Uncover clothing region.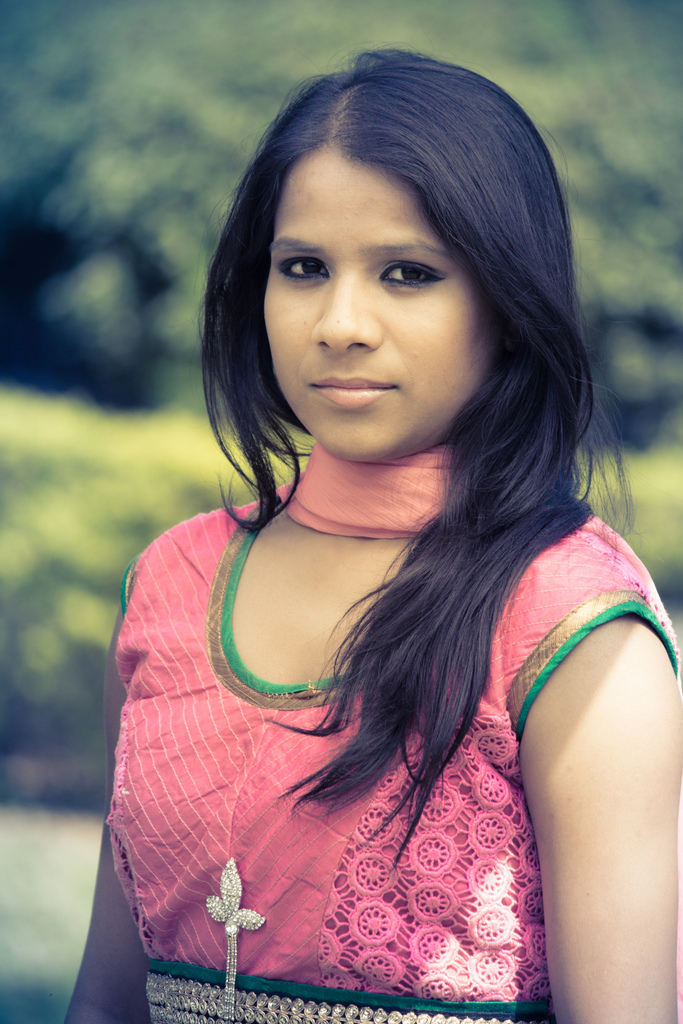
Uncovered: x1=68 y1=583 x2=643 y2=996.
